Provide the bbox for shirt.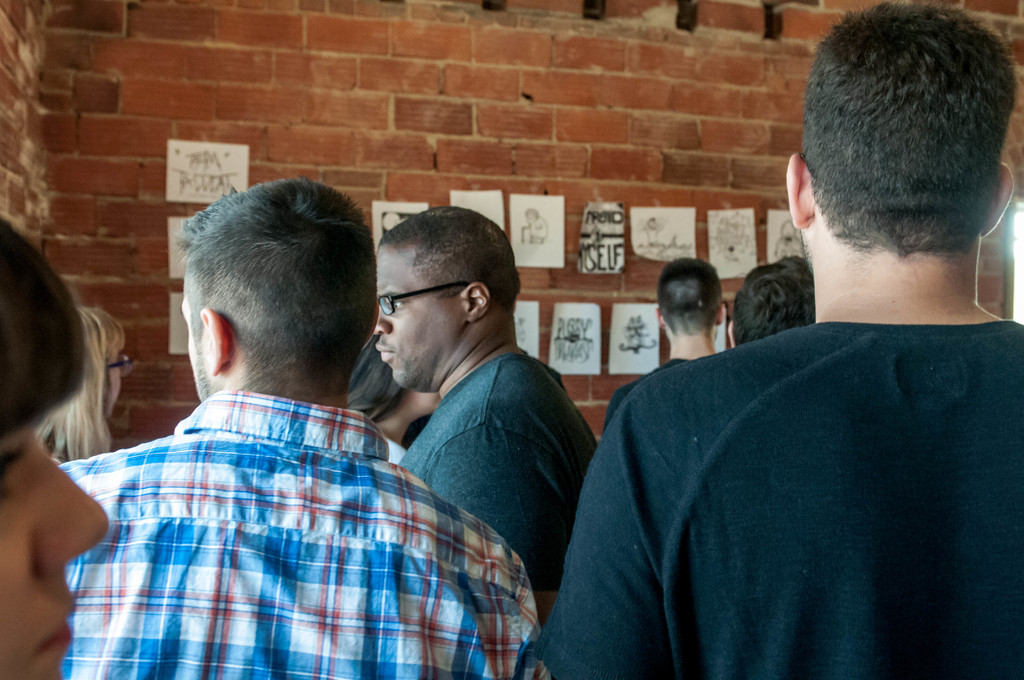
rect(57, 389, 554, 679).
